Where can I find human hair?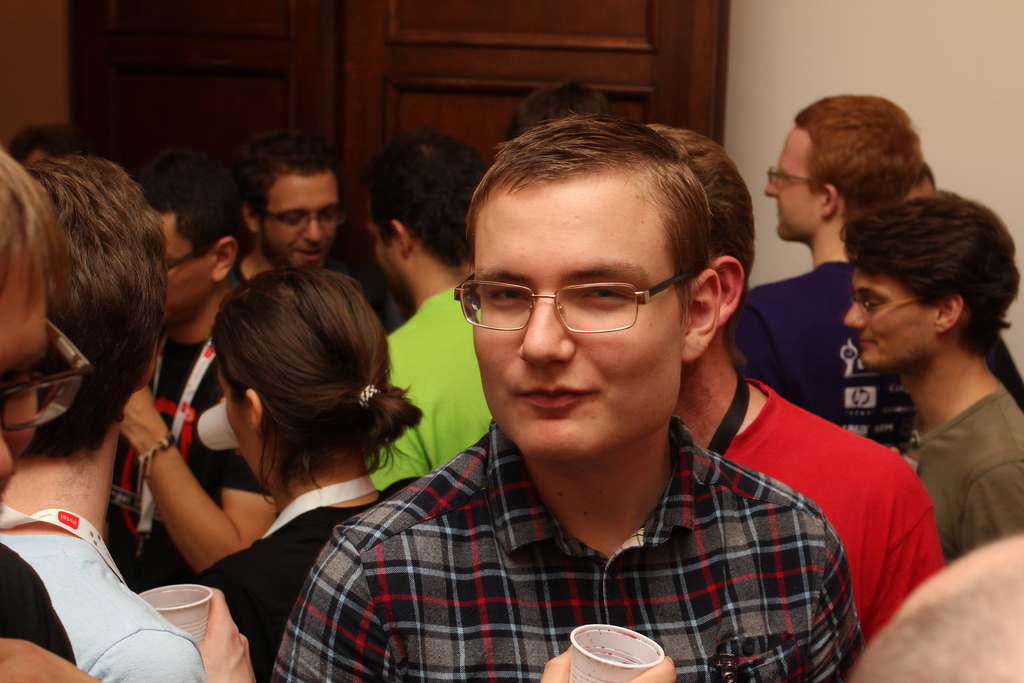
You can find it at rect(0, 149, 64, 320).
